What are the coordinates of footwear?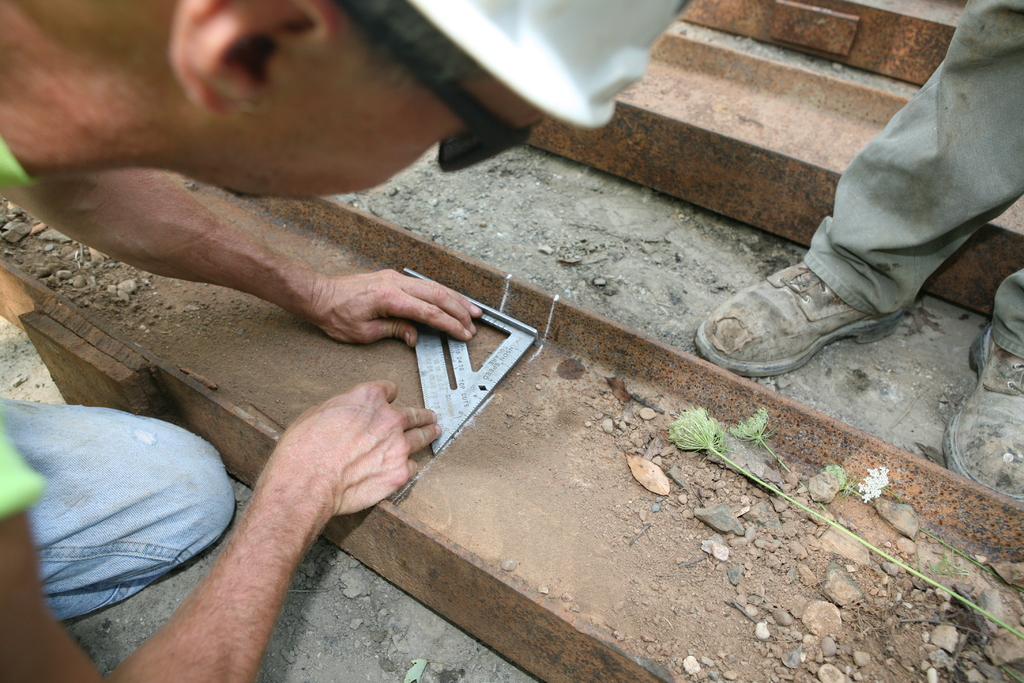
<box>939,320,1023,500</box>.
